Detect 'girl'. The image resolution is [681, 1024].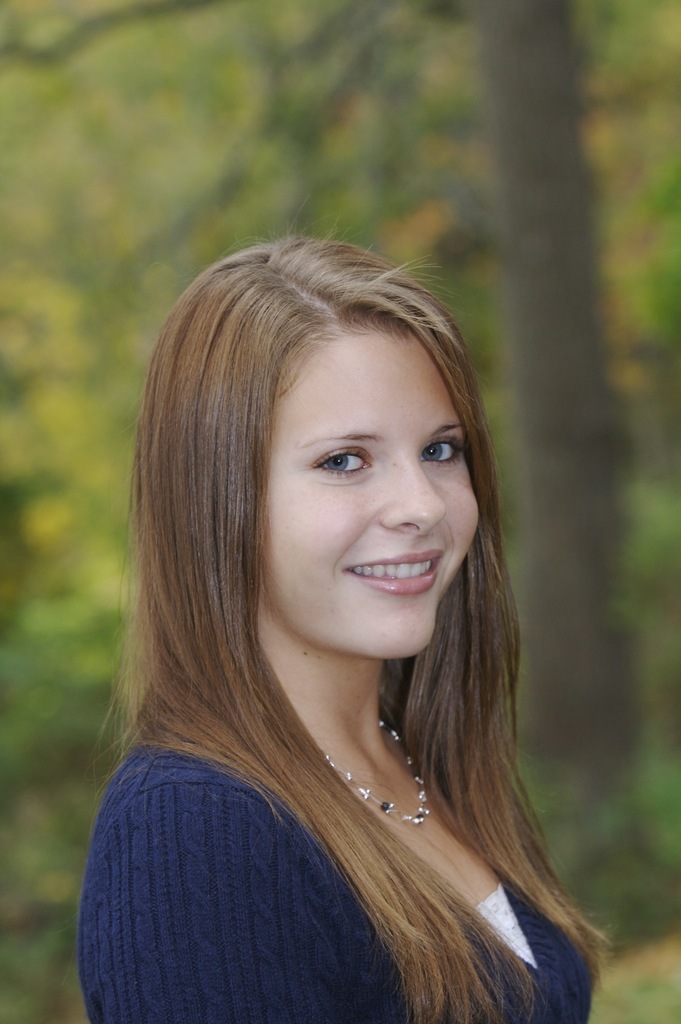
86,241,585,1007.
